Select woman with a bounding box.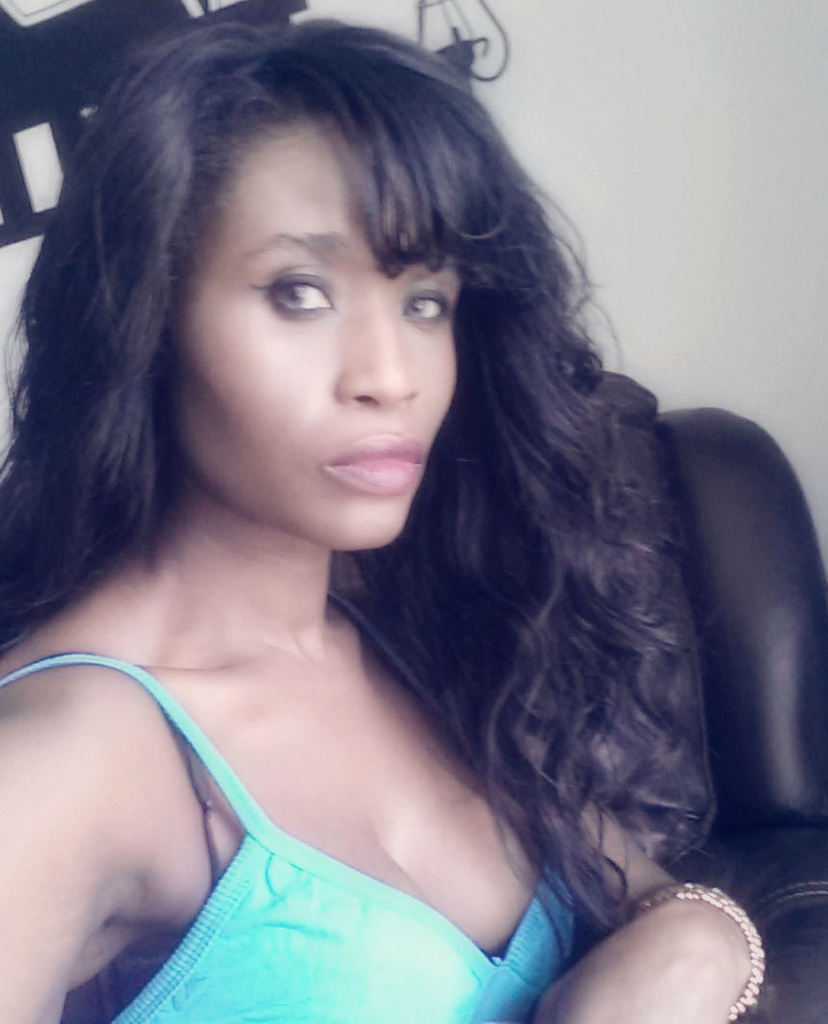
[x1=0, y1=0, x2=827, y2=1022].
